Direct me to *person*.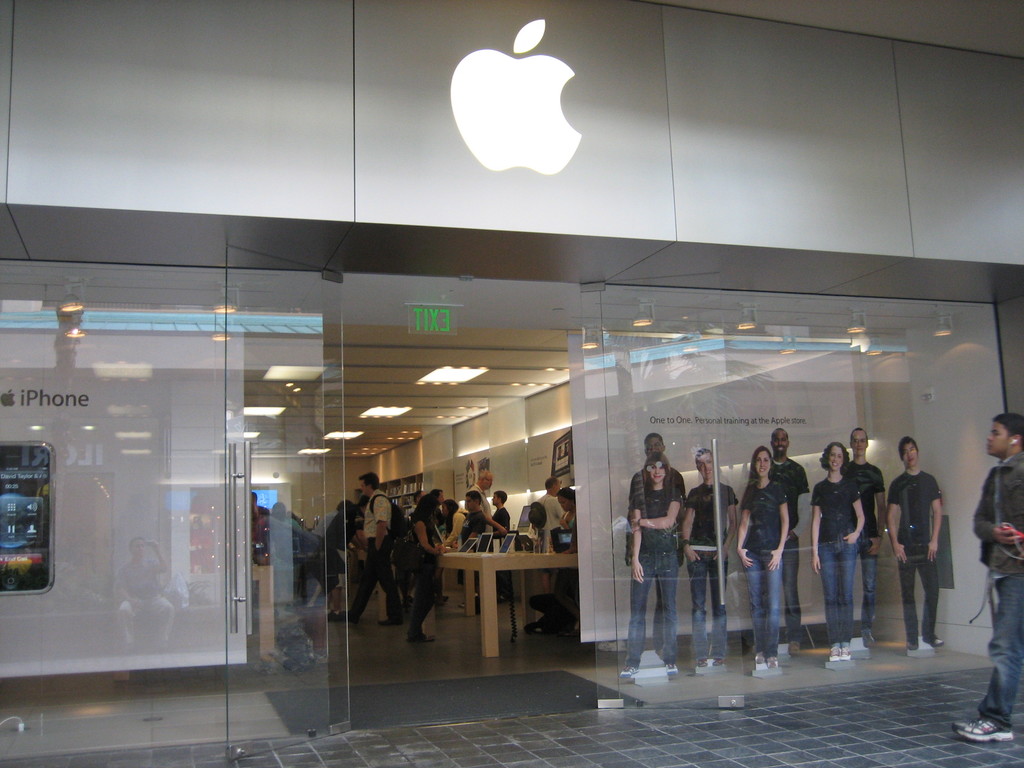
Direction: left=772, top=426, right=808, bottom=655.
